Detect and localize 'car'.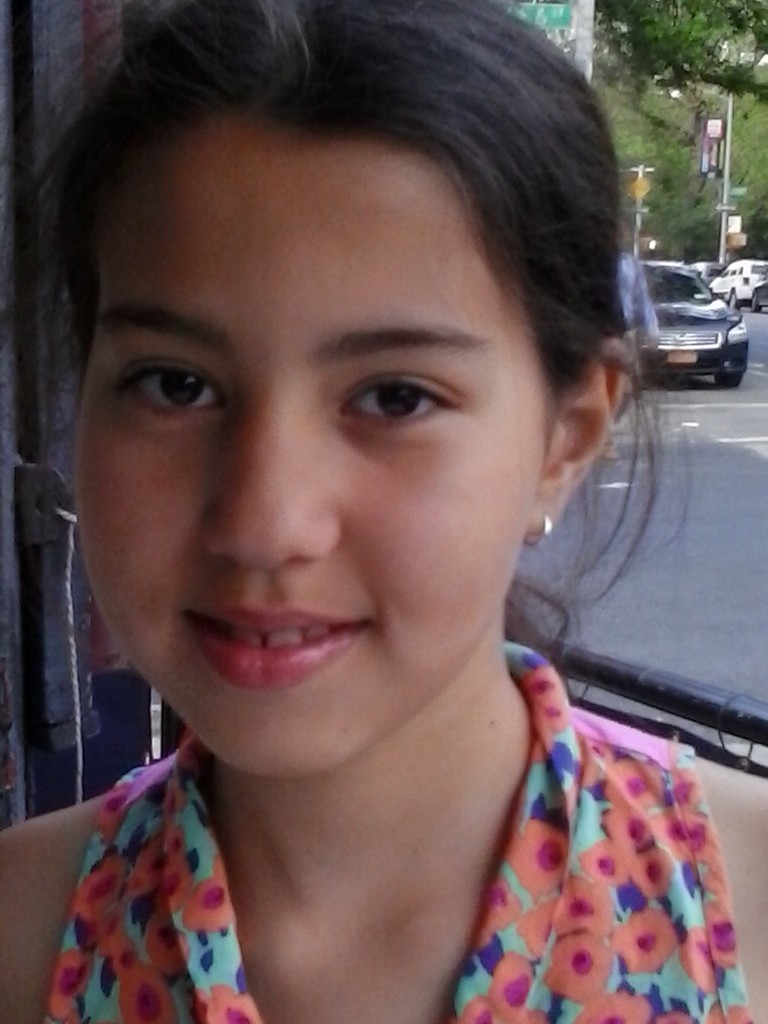
Localized at left=751, top=268, right=767, bottom=316.
